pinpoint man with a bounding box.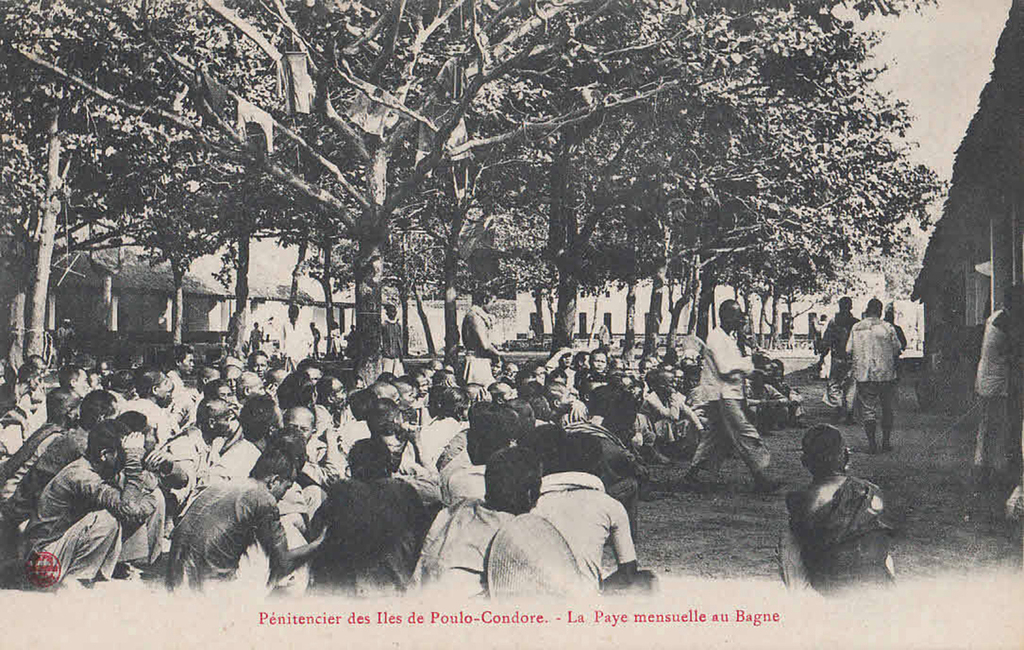
(x1=633, y1=370, x2=705, y2=464).
